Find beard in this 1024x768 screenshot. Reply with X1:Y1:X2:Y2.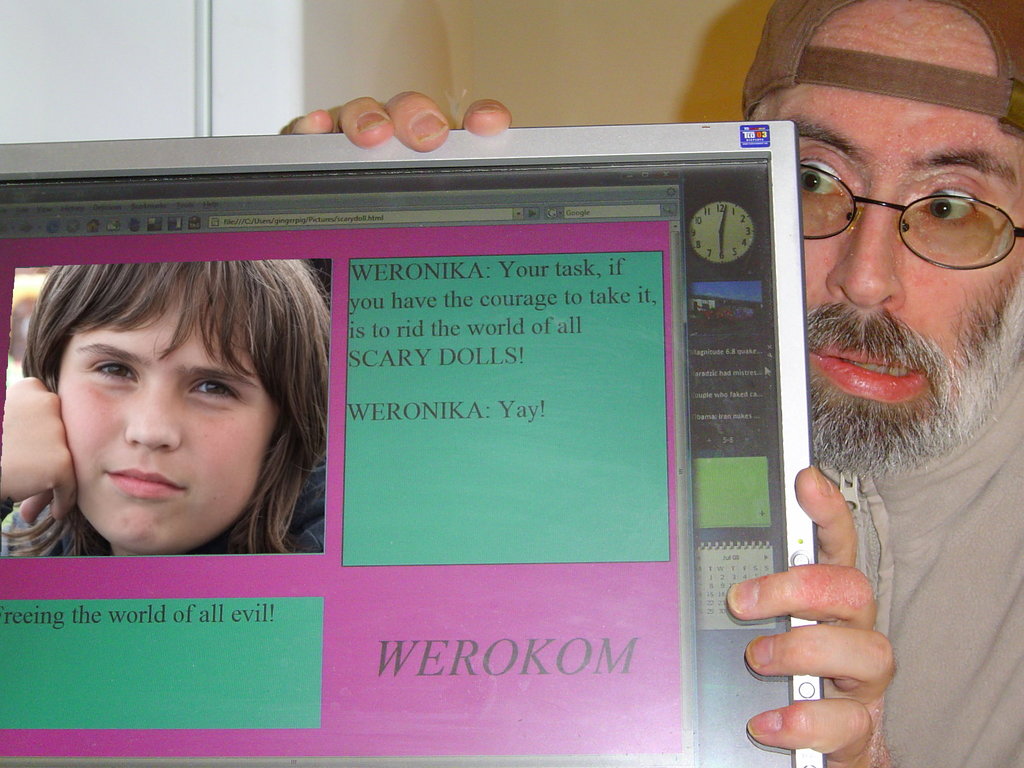
803:199:1016:458.
